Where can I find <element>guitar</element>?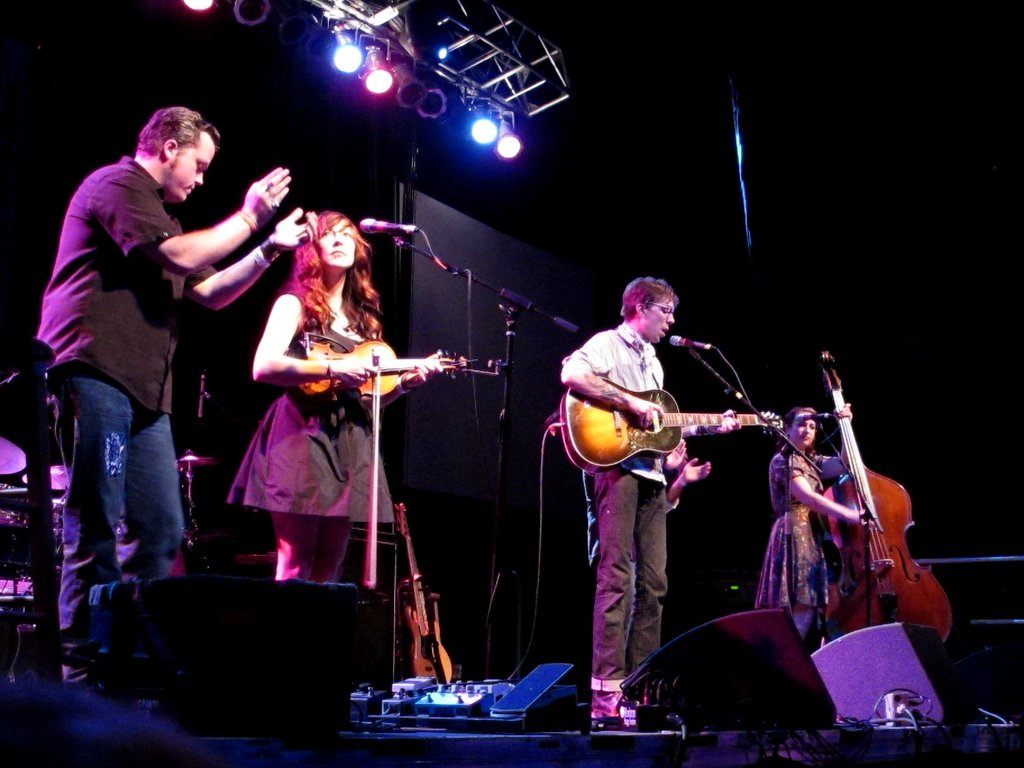
You can find it at {"left": 276, "top": 328, "right": 515, "bottom": 415}.
